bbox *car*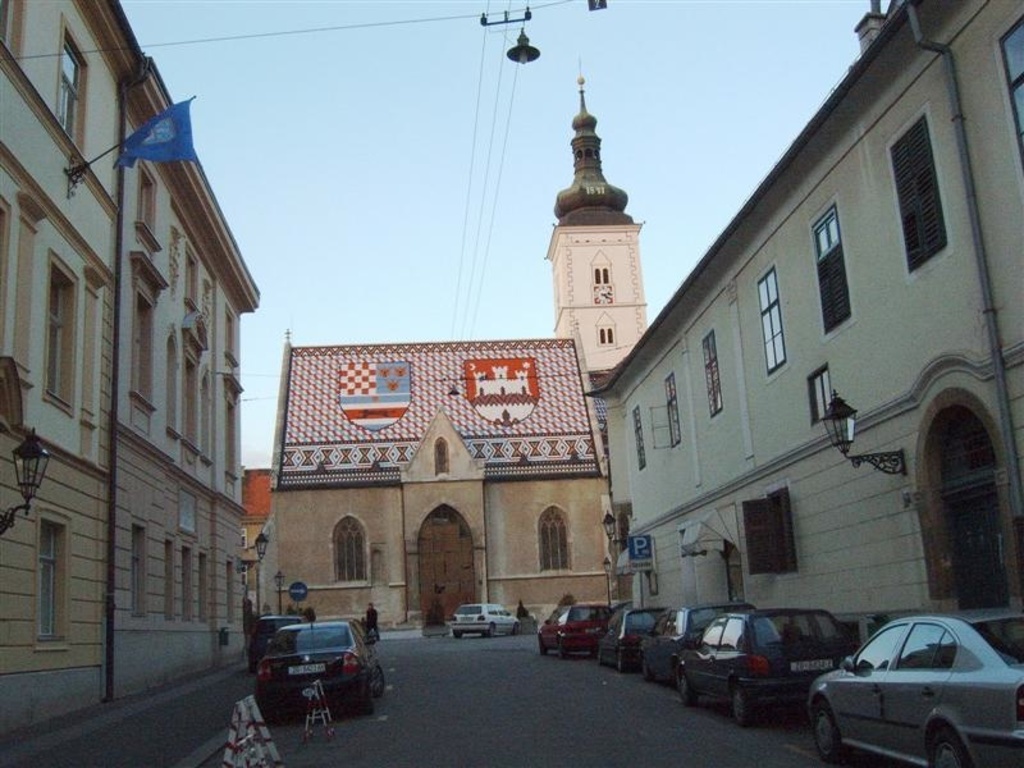
678 608 842 717
